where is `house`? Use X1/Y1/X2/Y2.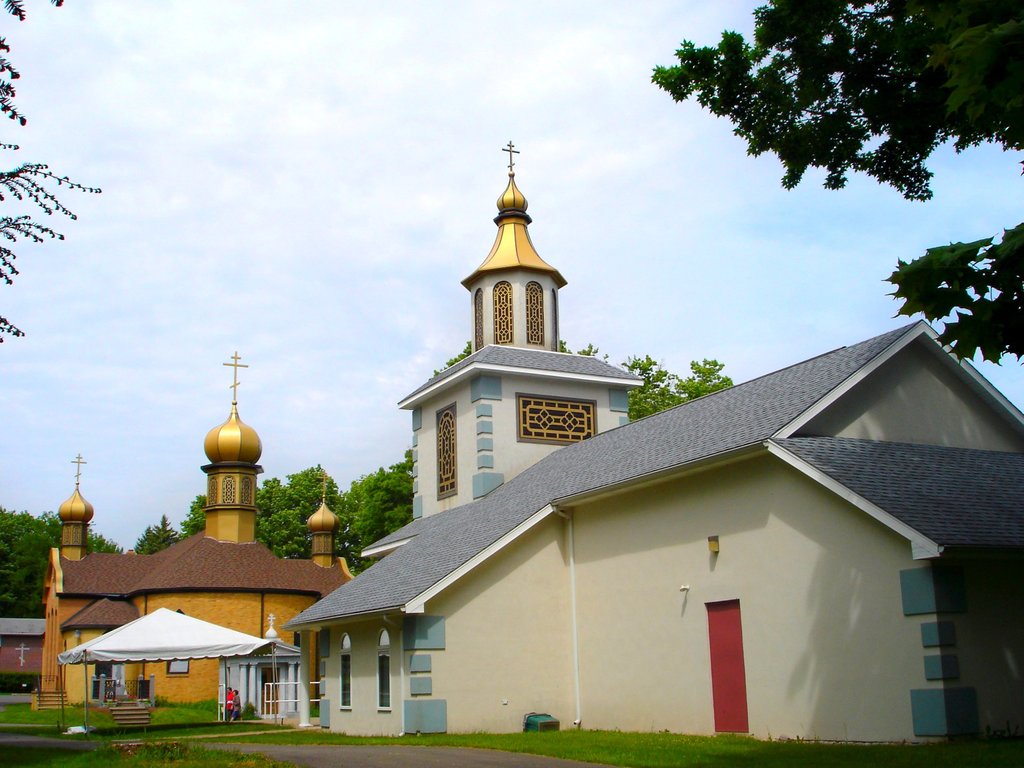
275/139/1020/740.
